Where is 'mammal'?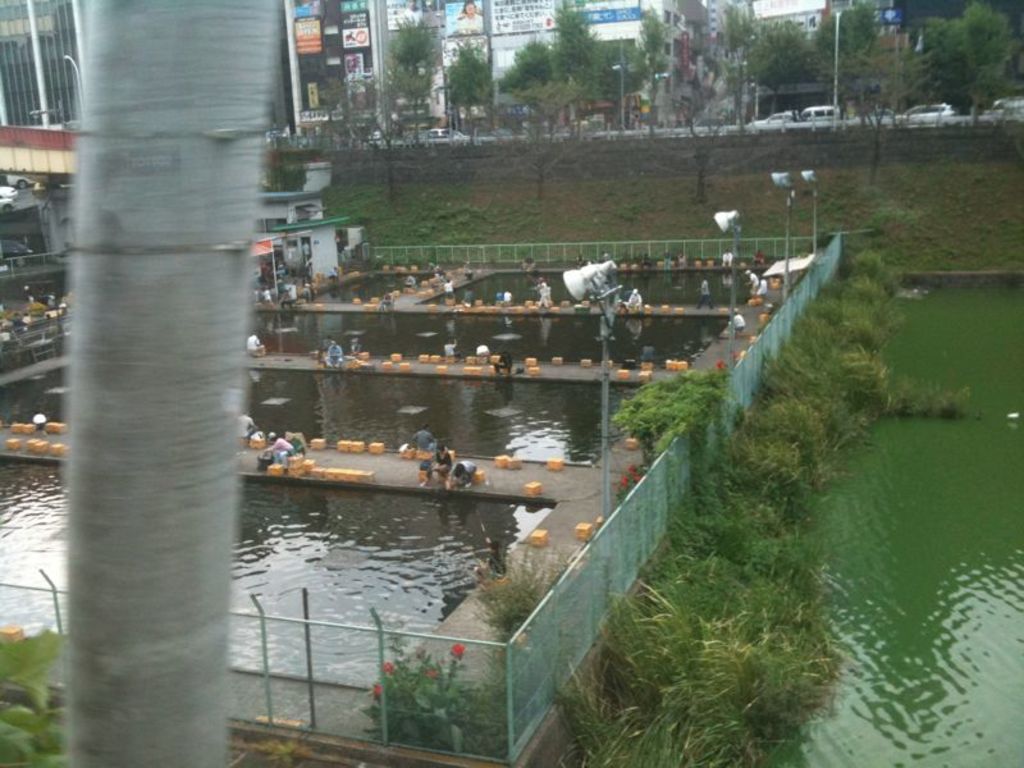
locate(326, 265, 334, 279).
